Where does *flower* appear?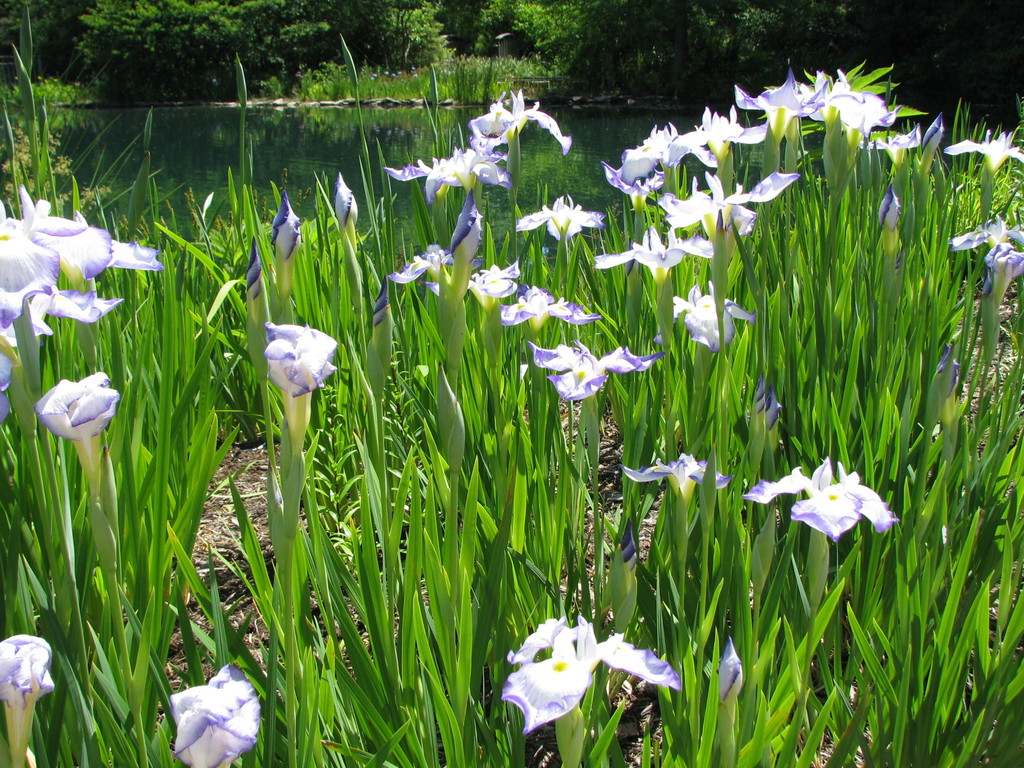
Appears at detection(494, 616, 684, 737).
